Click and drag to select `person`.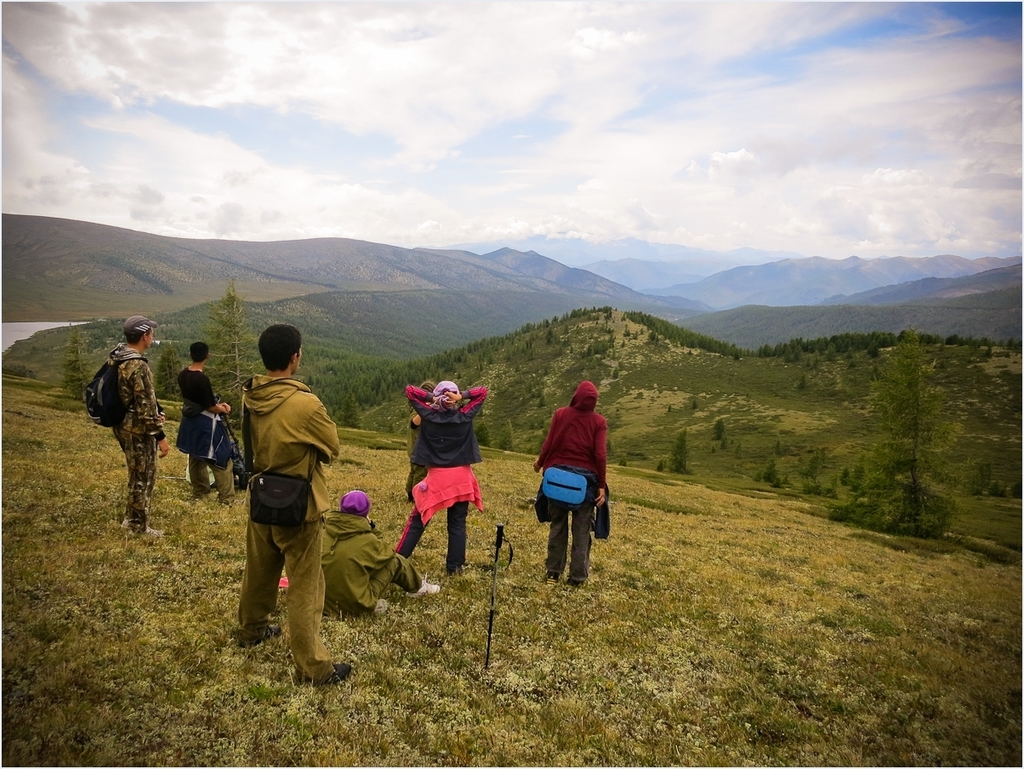
Selection: [left=229, top=322, right=354, bottom=692].
